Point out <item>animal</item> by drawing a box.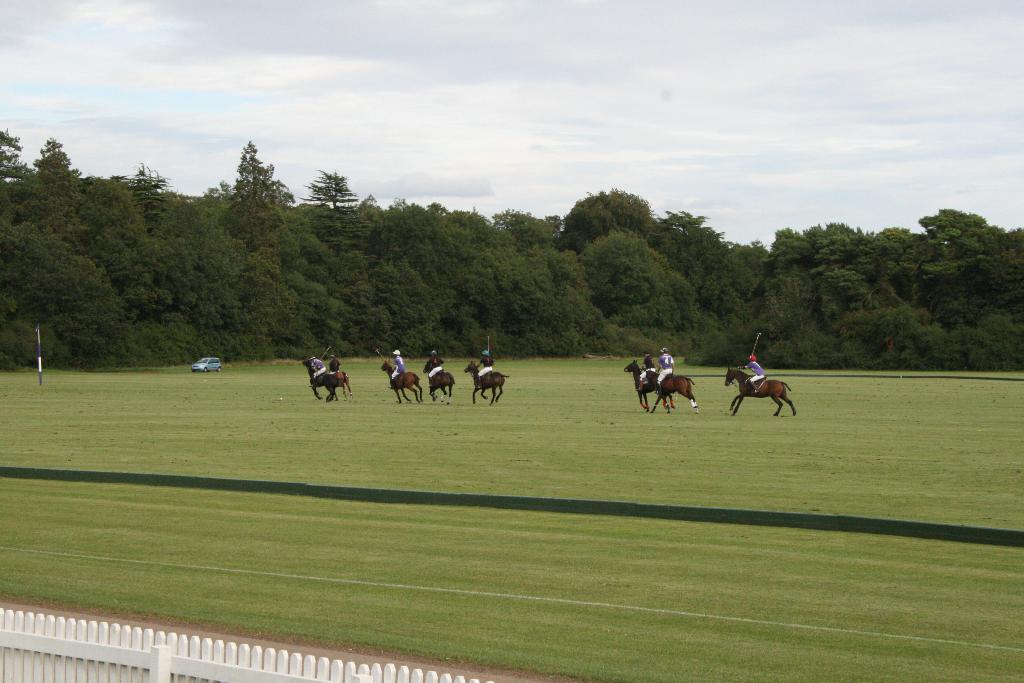
<region>297, 354, 356, 405</region>.
